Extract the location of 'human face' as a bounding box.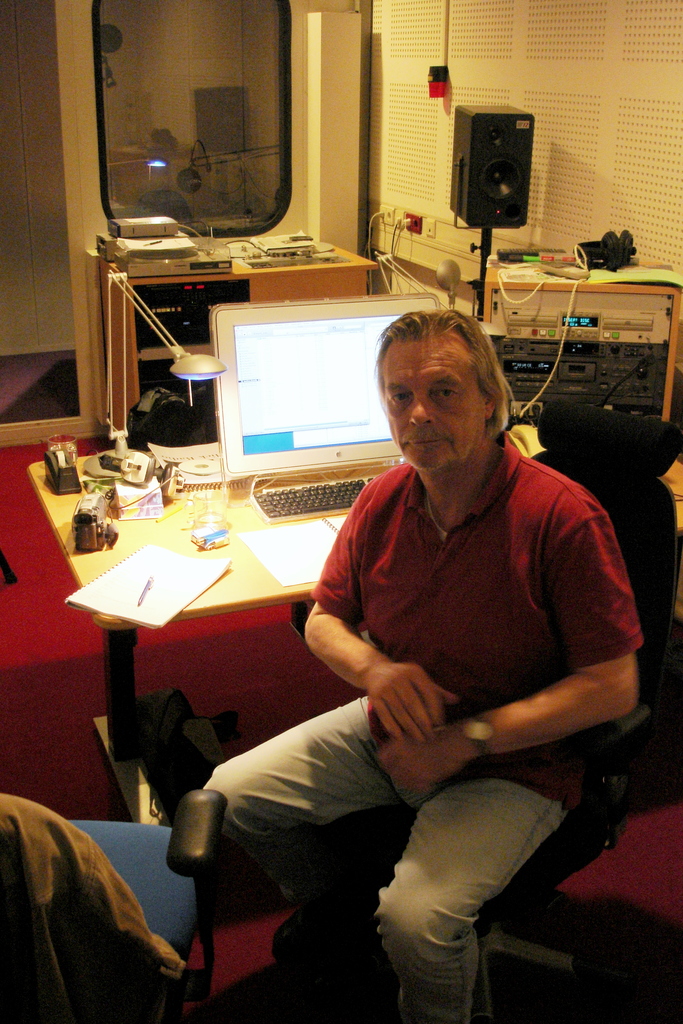
select_region(379, 340, 484, 471).
